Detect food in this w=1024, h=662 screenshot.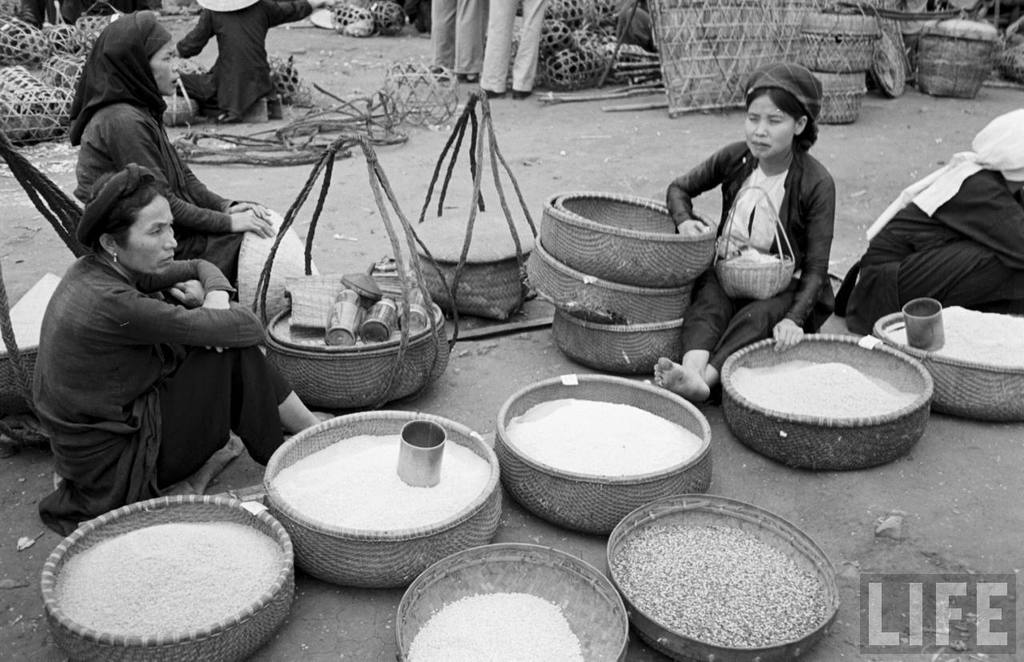
Detection: (left=889, top=302, right=1023, bottom=367).
